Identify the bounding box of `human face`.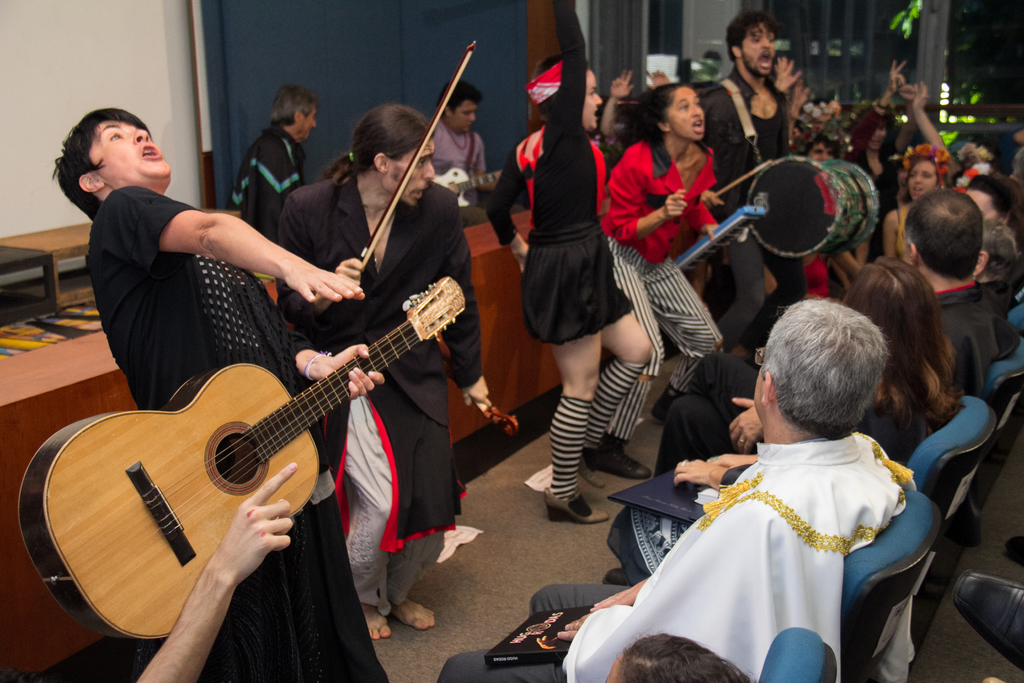
rect(95, 117, 174, 180).
